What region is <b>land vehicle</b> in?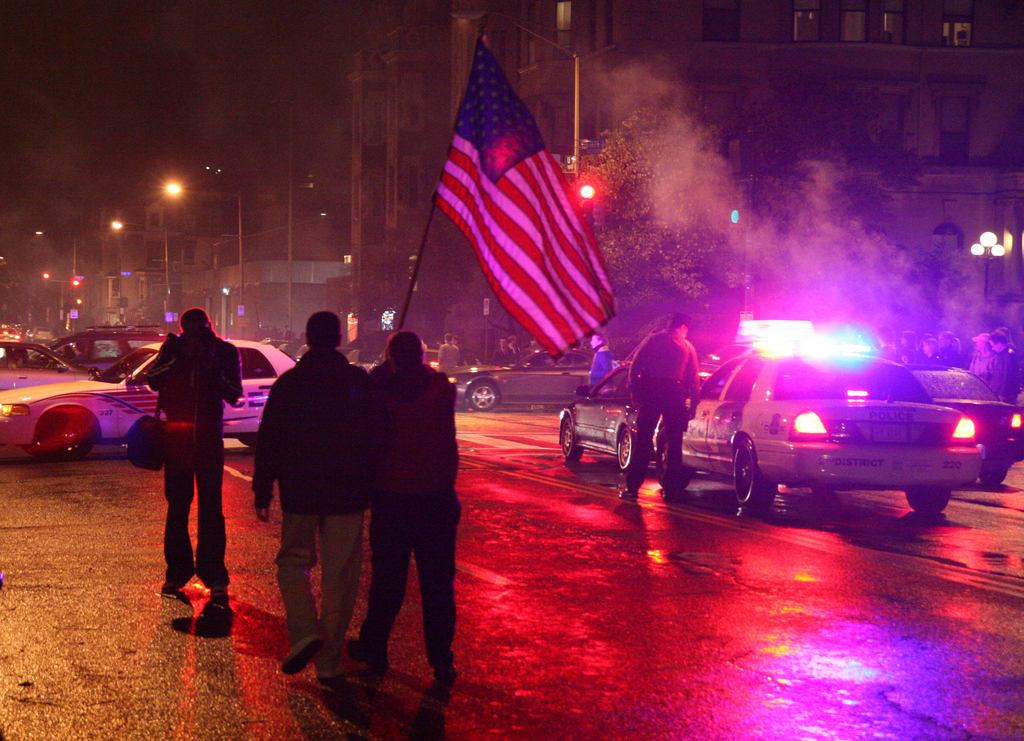
<bbox>0, 337, 95, 395</bbox>.
